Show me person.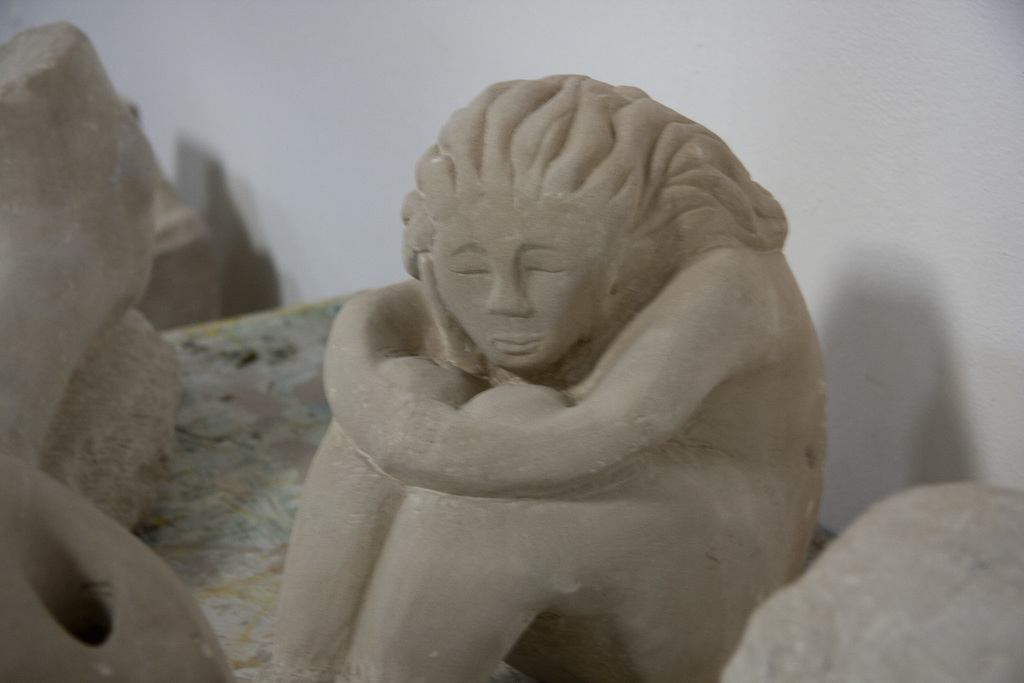
person is here: <box>268,74,829,682</box>.
